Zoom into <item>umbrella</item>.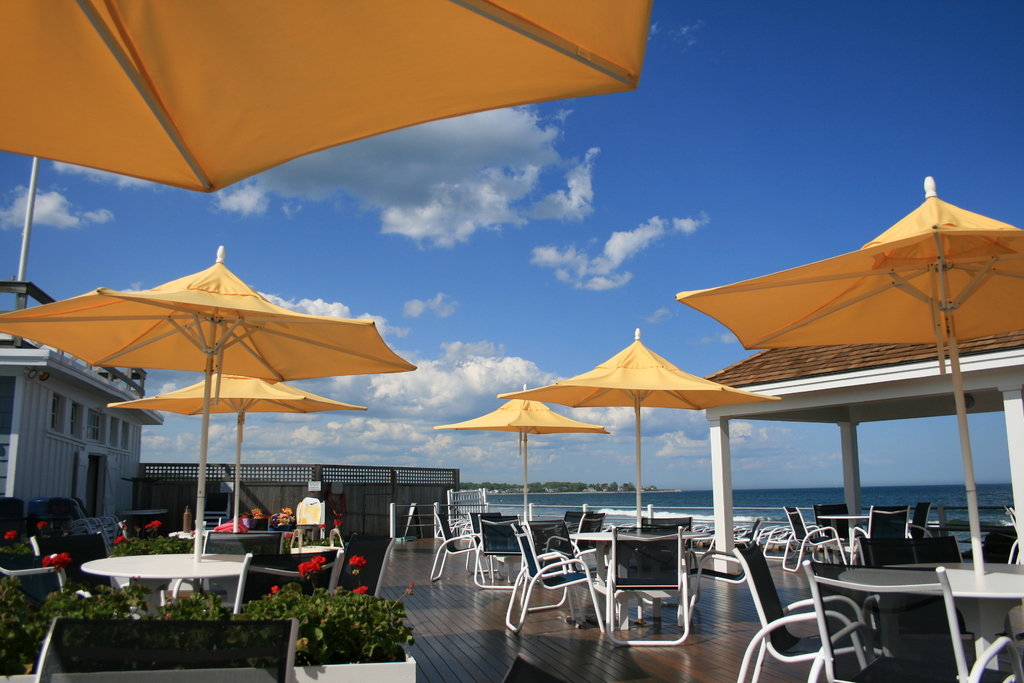
Zoom target: rect(433, 386, 613, 520).
